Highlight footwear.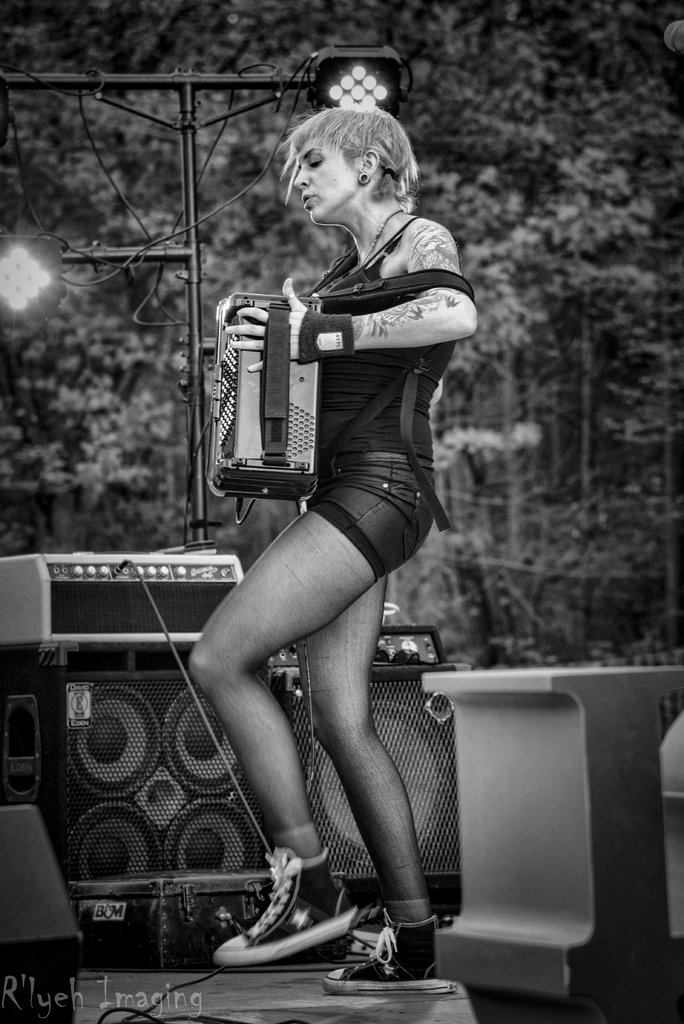
Highlighted region: [x1=322, y1=904, x2=458, y2=996].
